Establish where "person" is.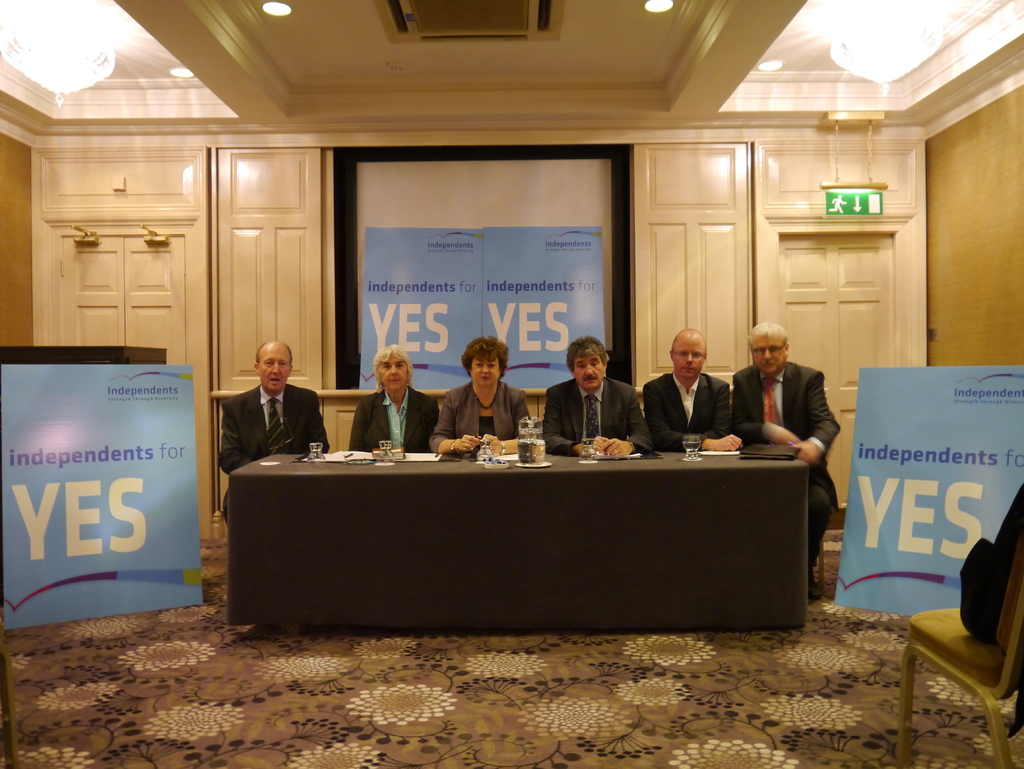
Established at <bbox>722, 320, 845, 606</bbox>.
